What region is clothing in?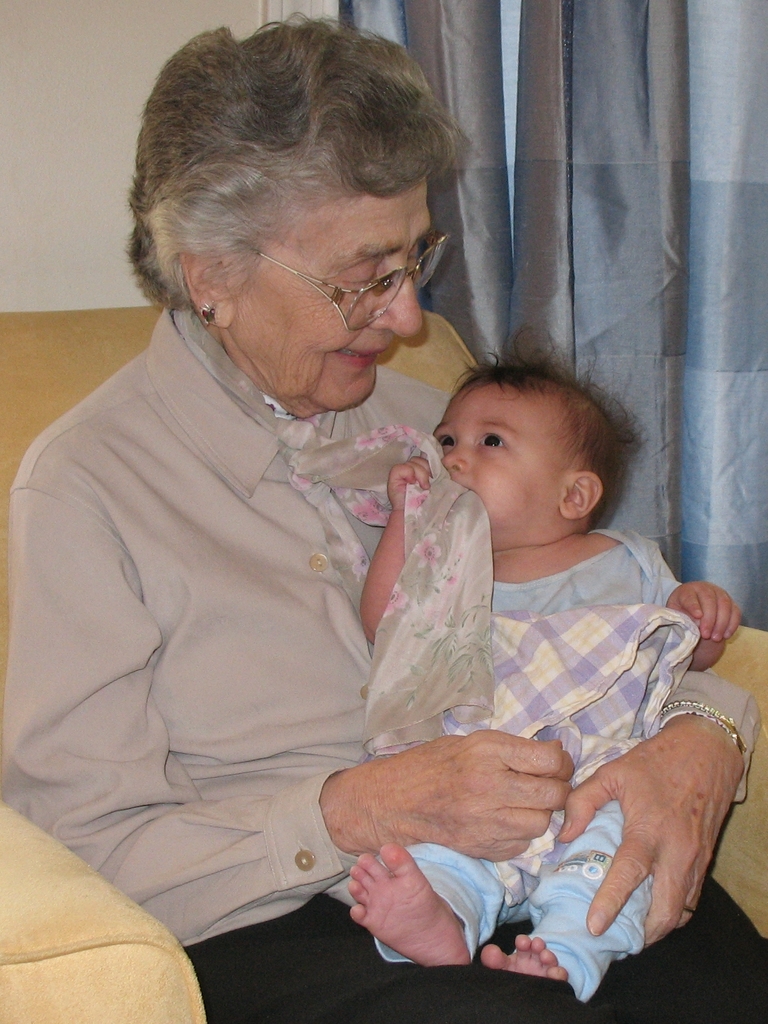
0/302/767/1023.
